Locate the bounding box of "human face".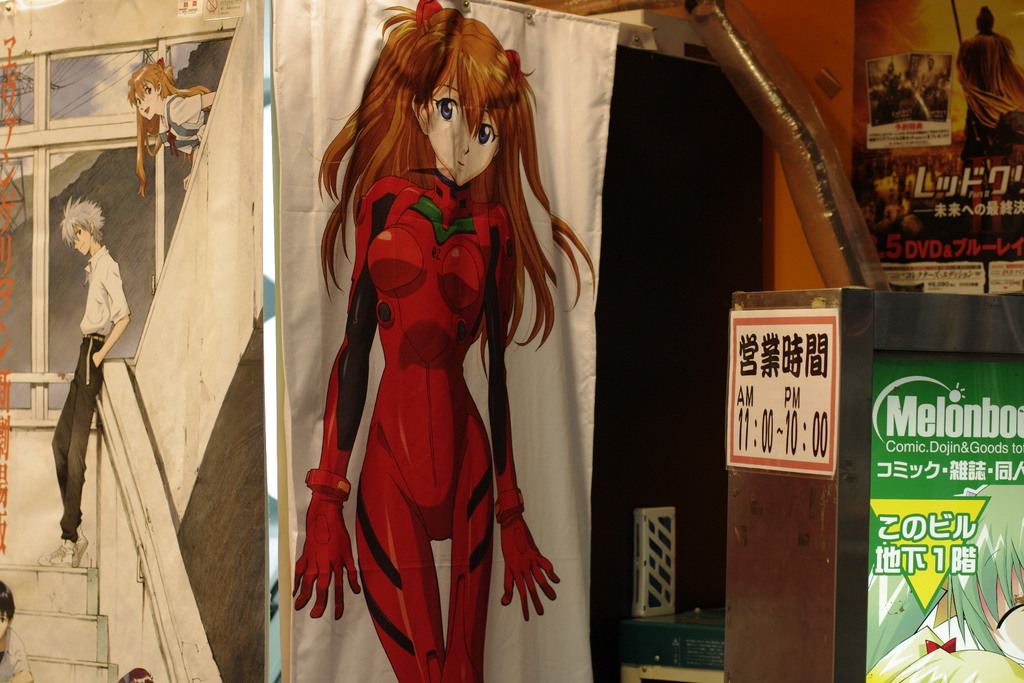
Bounding box: x1=68 y1=227 x2=92 y2=252.
